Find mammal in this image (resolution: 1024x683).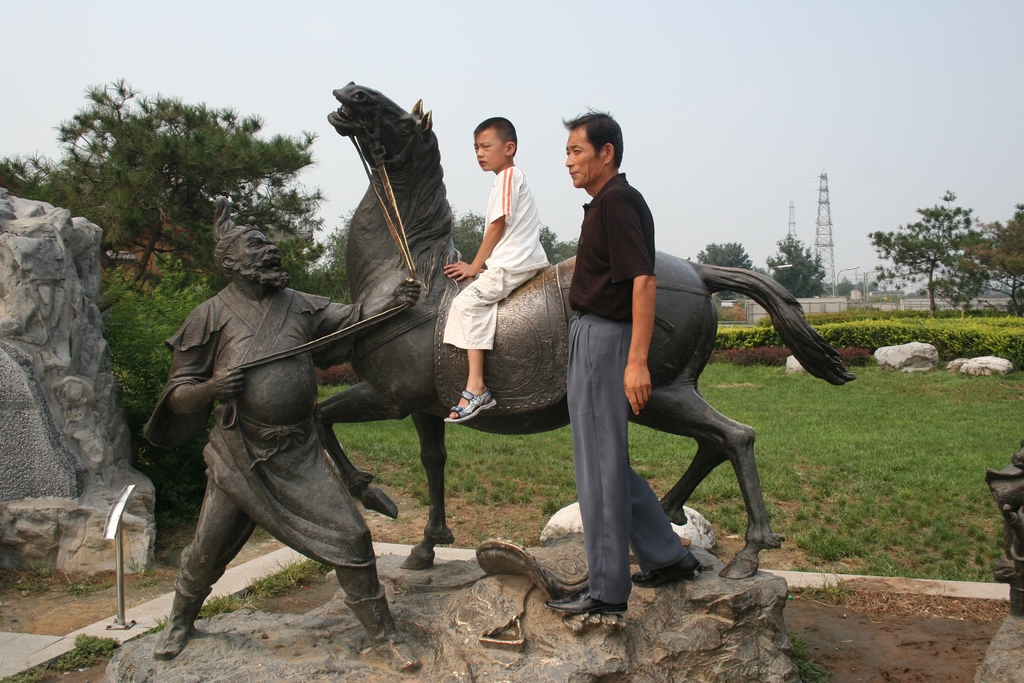
321 74 860 584.
